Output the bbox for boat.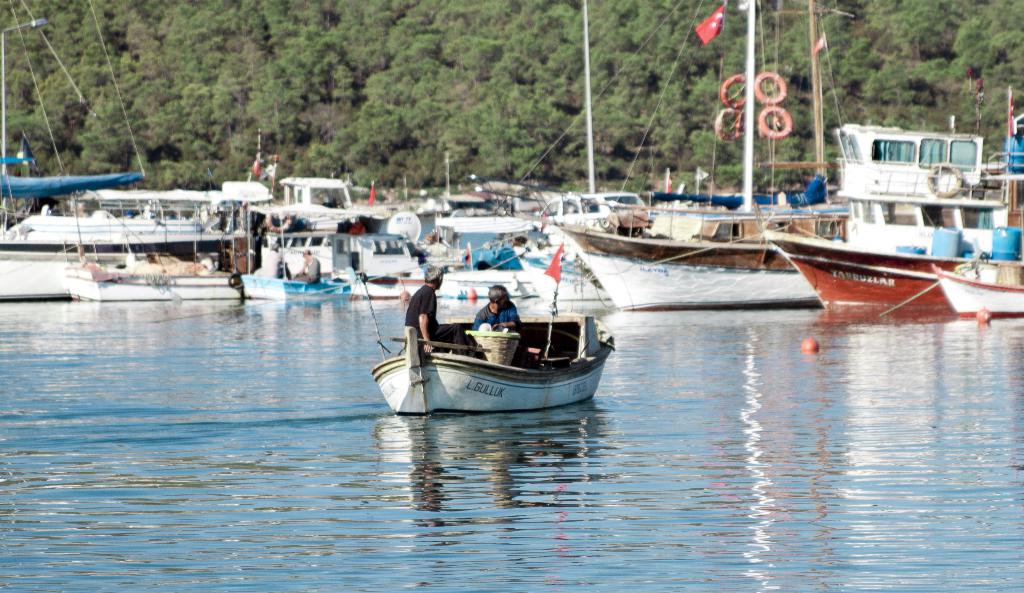
{"left": 762, "top": 0, "right": 1023, "bottom": 310}.
